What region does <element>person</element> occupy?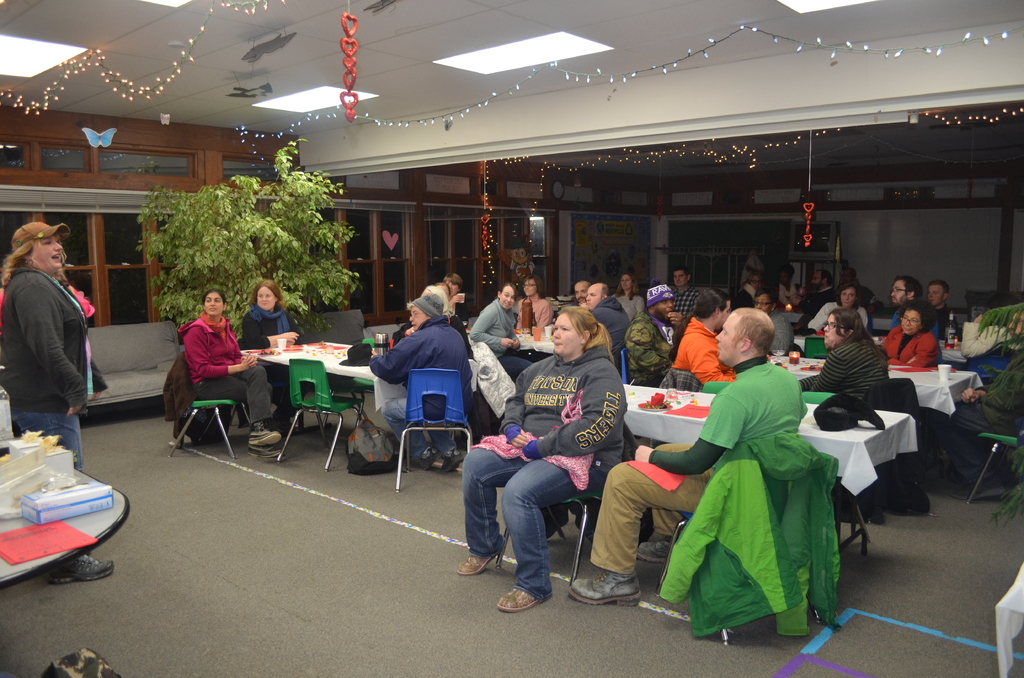
(0,220,113,587).
